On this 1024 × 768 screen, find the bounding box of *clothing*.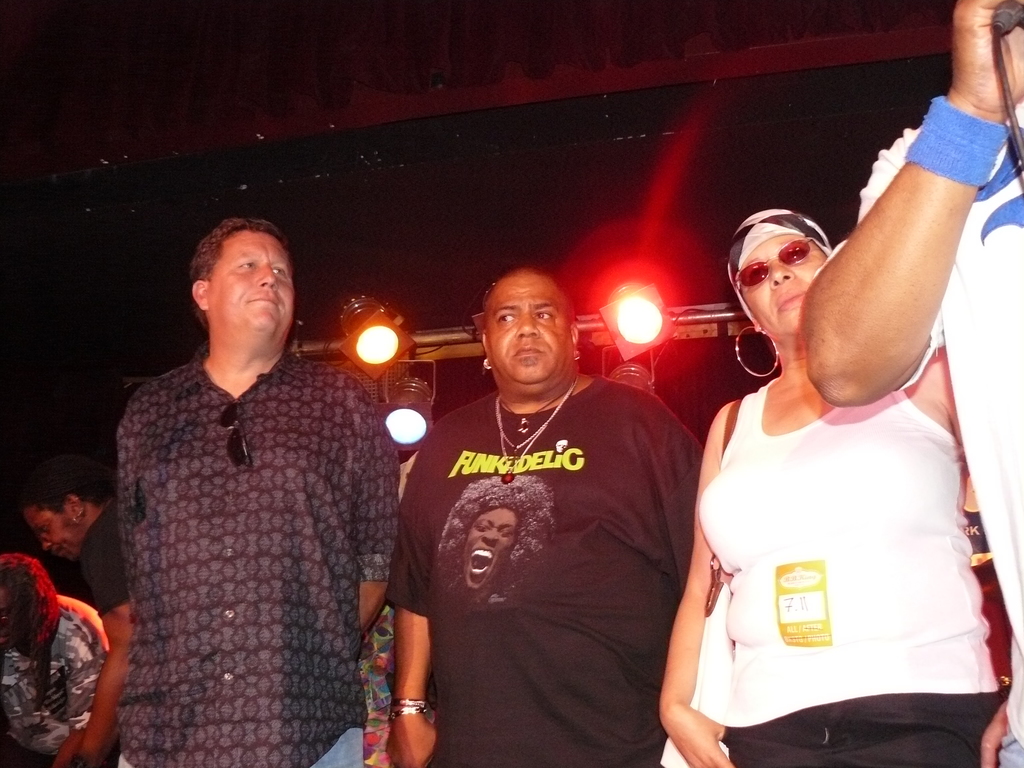
Bounding box: left=812, top=109, right=1023, bottom=767.
